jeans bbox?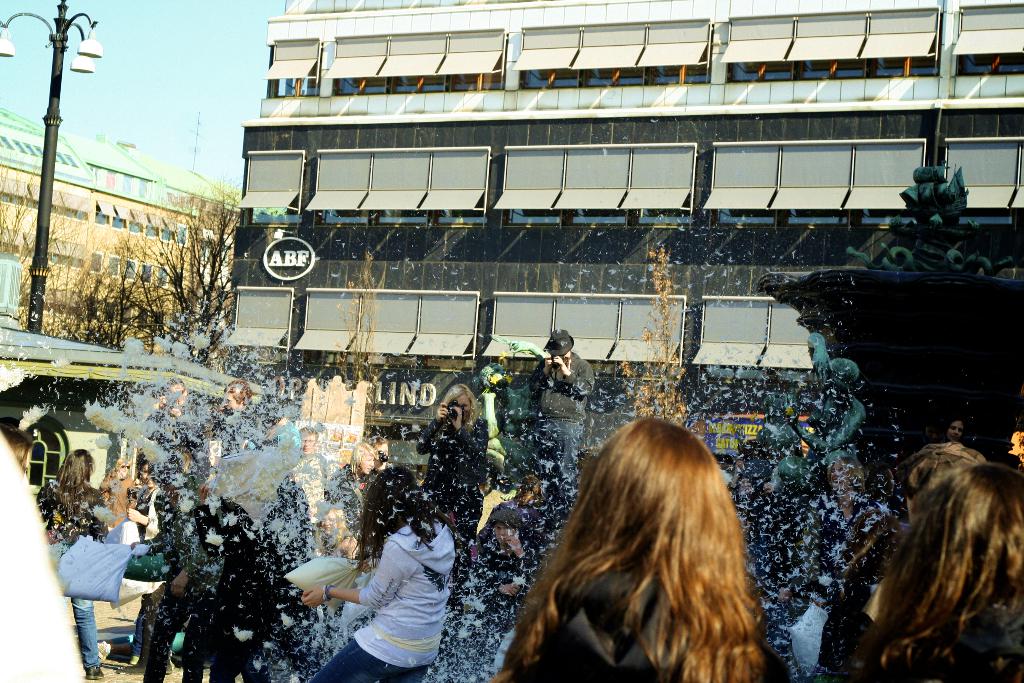
74 597 100 667
